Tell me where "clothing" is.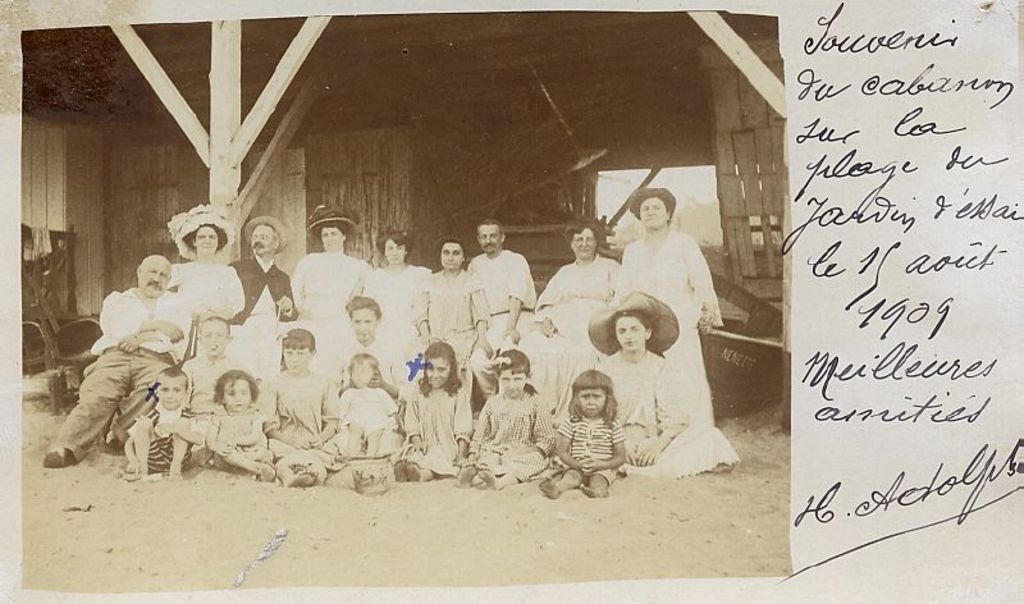
"clothing" is at 218 406 283 472.
